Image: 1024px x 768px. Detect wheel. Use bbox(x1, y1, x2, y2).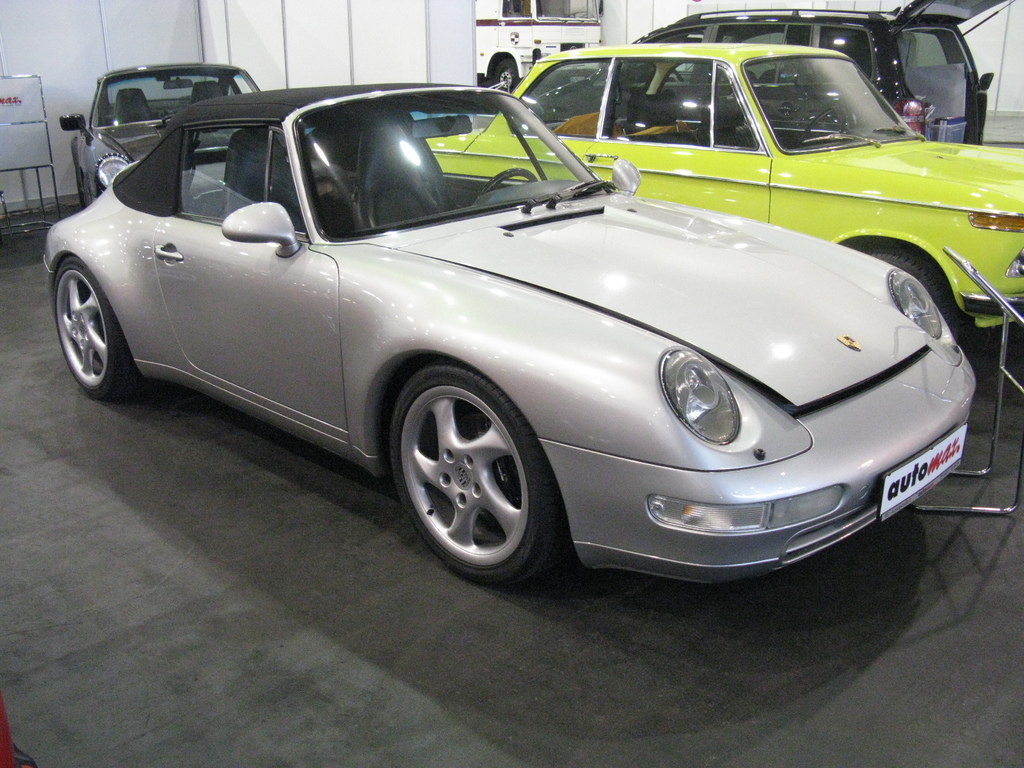
bbox(475, 167, 541, 198).
